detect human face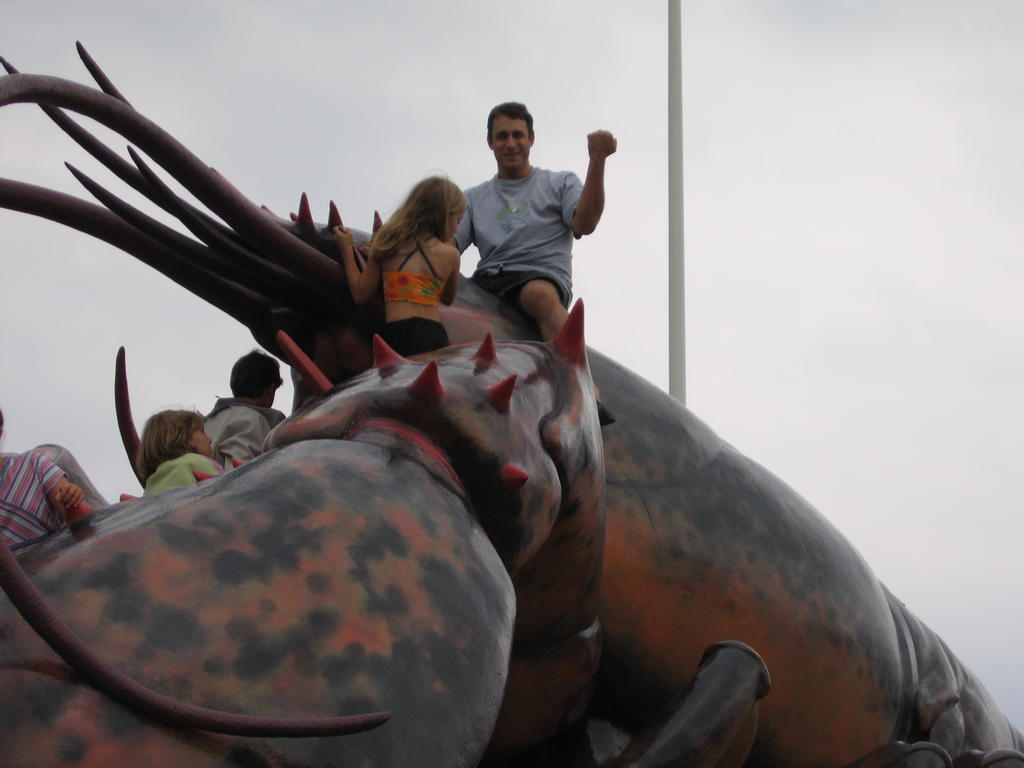
<region>495, 124, 527, 169</region>
